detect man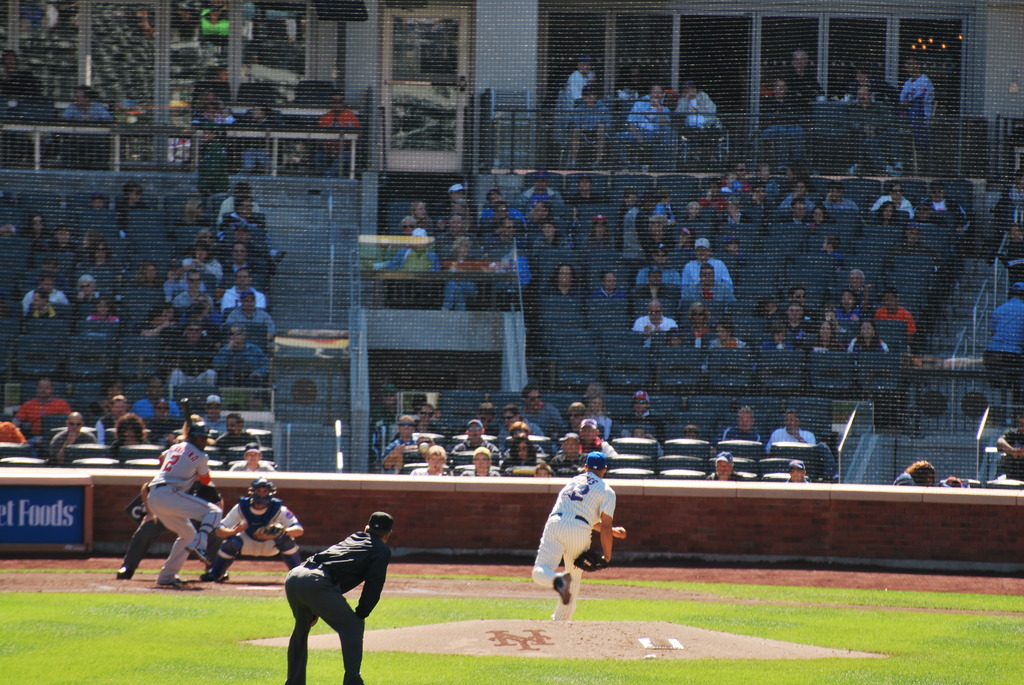
rect(284, 512, 397, 684)
